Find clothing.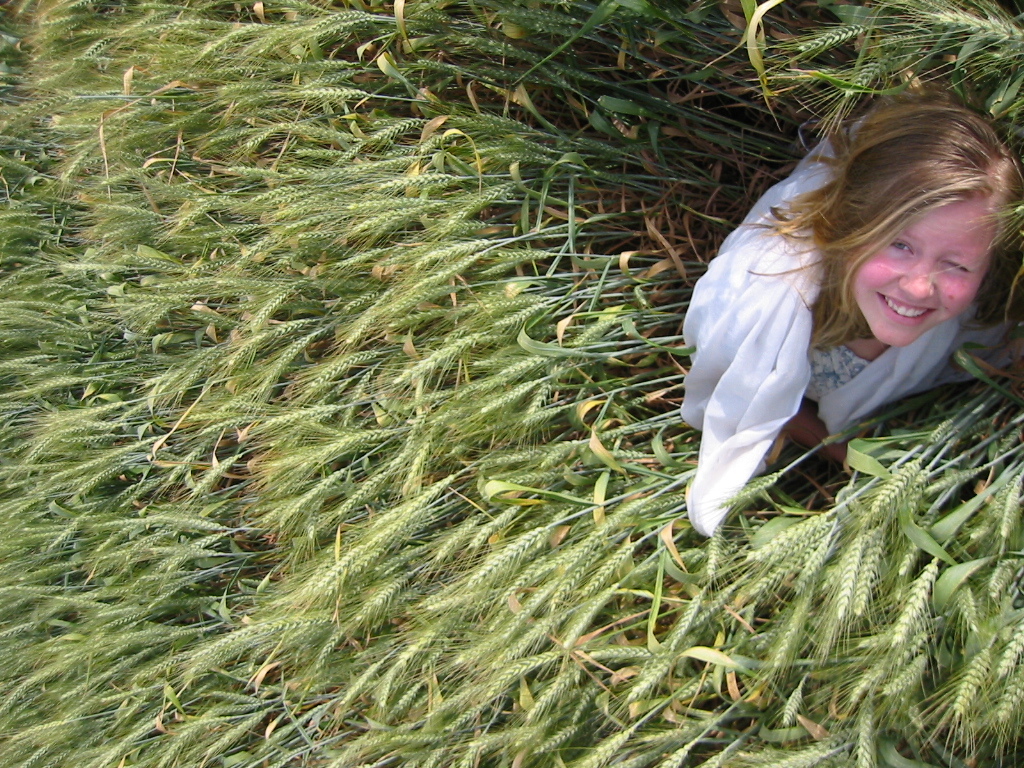
[left=679, top=168, right=1007, bottom=512].
